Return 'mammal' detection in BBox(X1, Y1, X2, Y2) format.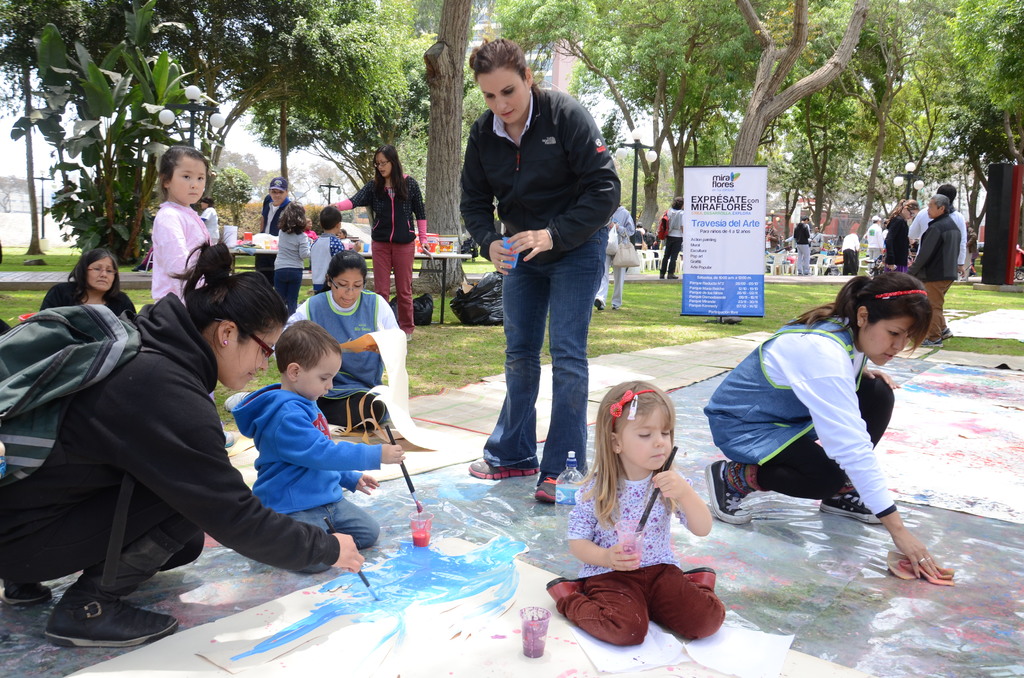
BBox(19, 237, 276, 654).
